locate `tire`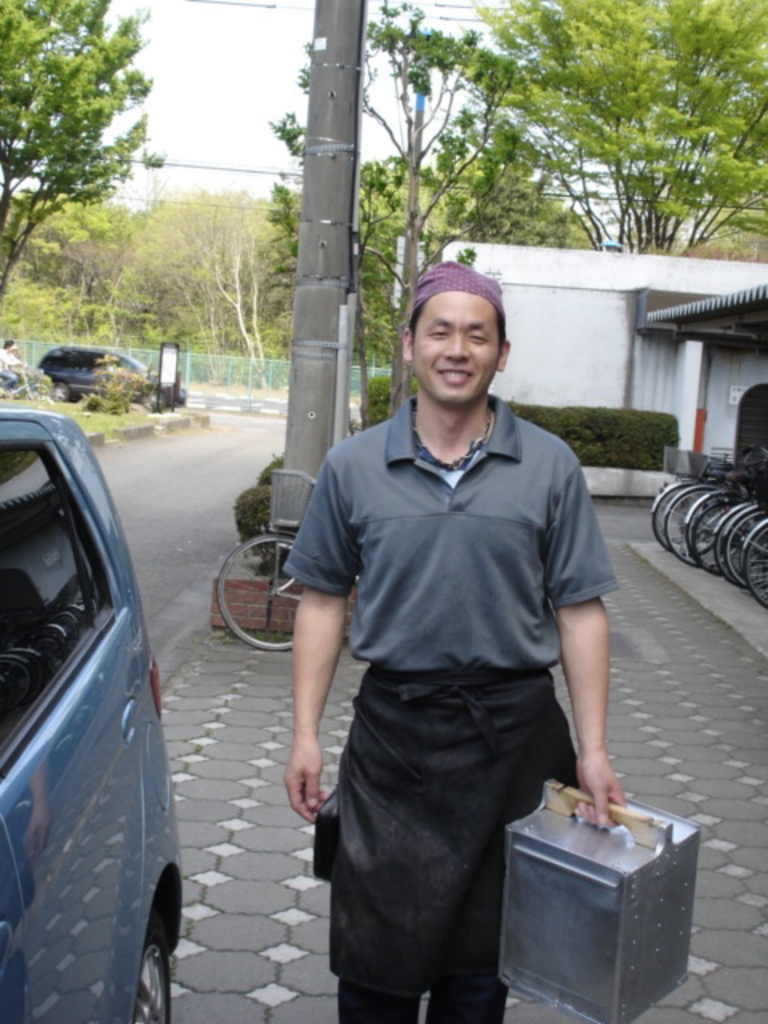
208 528 306 658
